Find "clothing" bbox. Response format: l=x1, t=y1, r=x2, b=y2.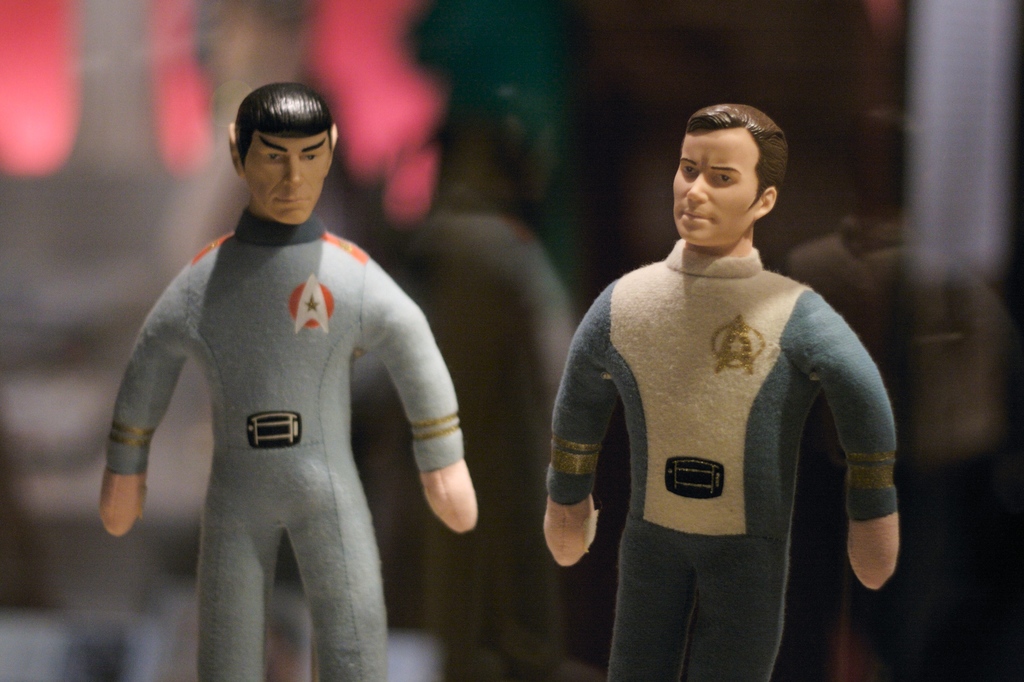
l=548, t=229, r=896, b=681.
